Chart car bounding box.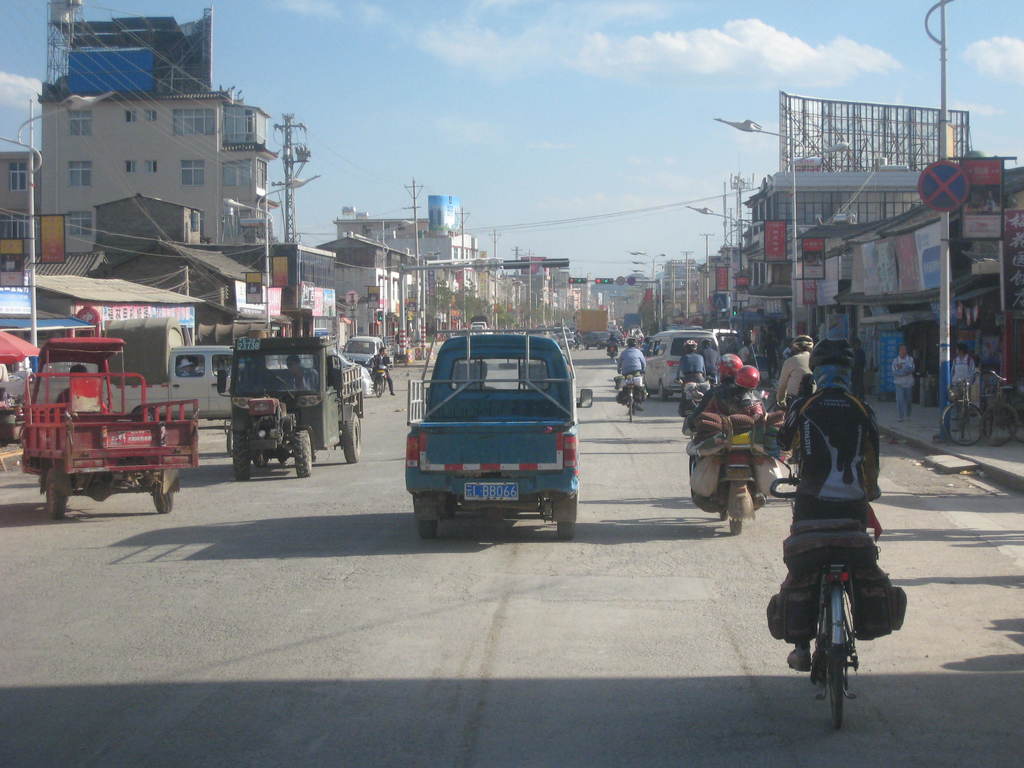
Charted: select_region(341, 328, 391, 371).
